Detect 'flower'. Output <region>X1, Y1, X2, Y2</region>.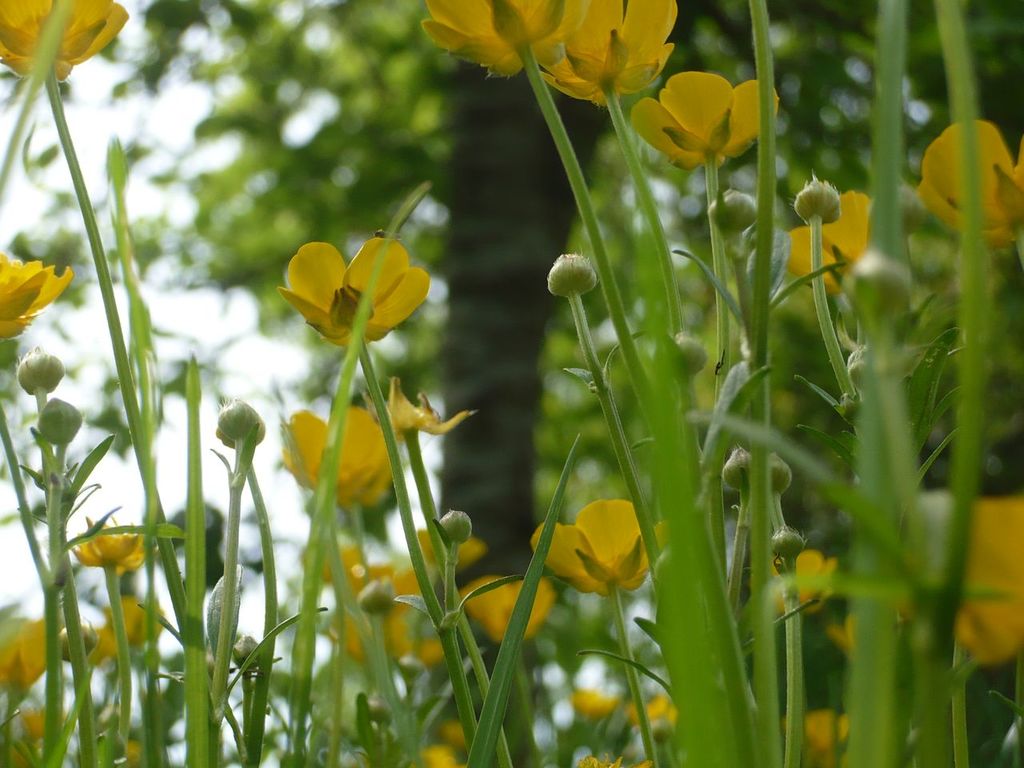
<region>631, 69, 781, 170</region>.
